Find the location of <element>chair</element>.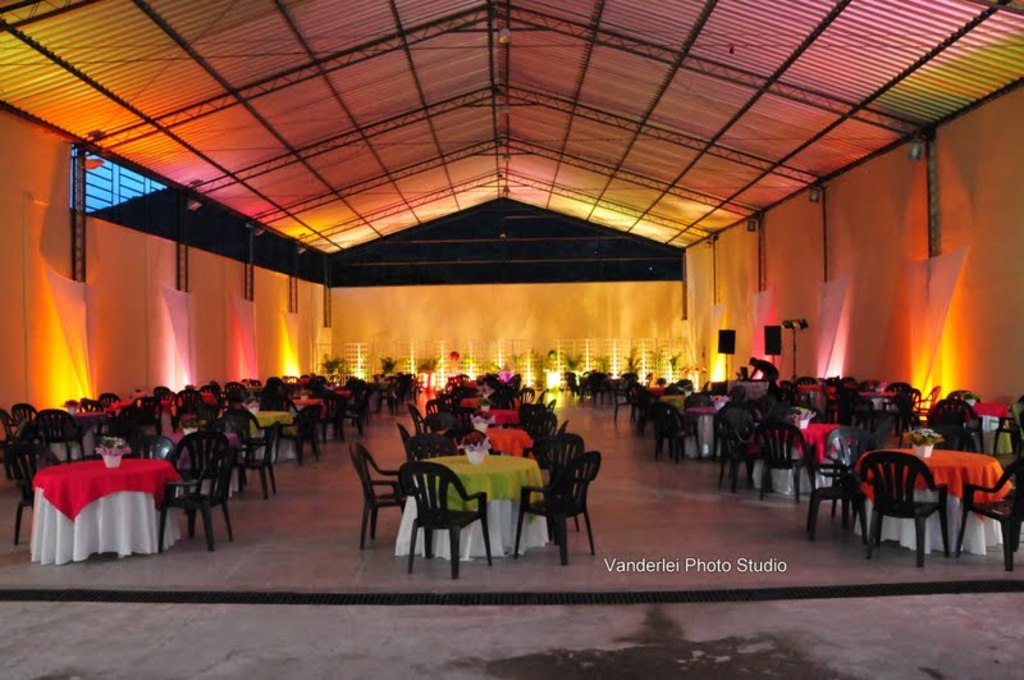
Location: <bbox>611, 382, 632, 420</bbox>.
